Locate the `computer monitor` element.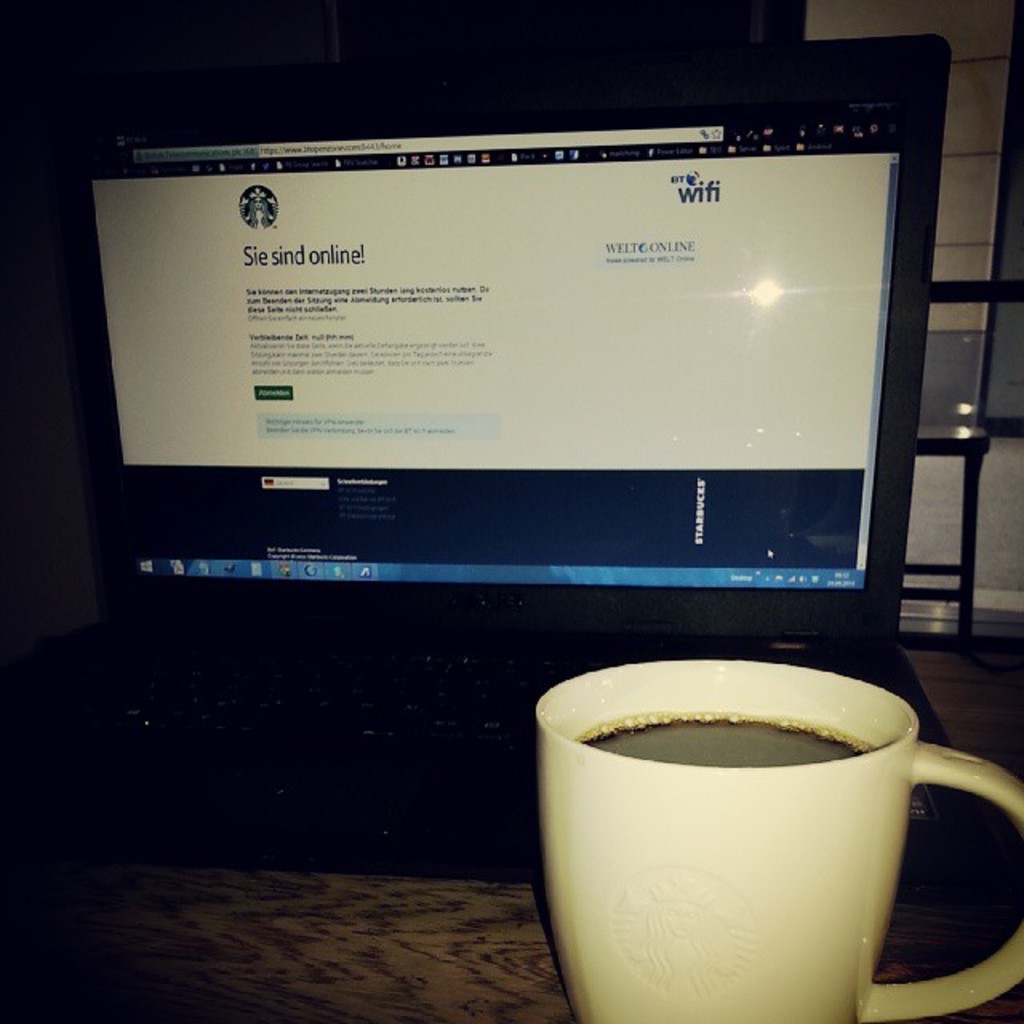
Element bbox: 34 37 938 656.
